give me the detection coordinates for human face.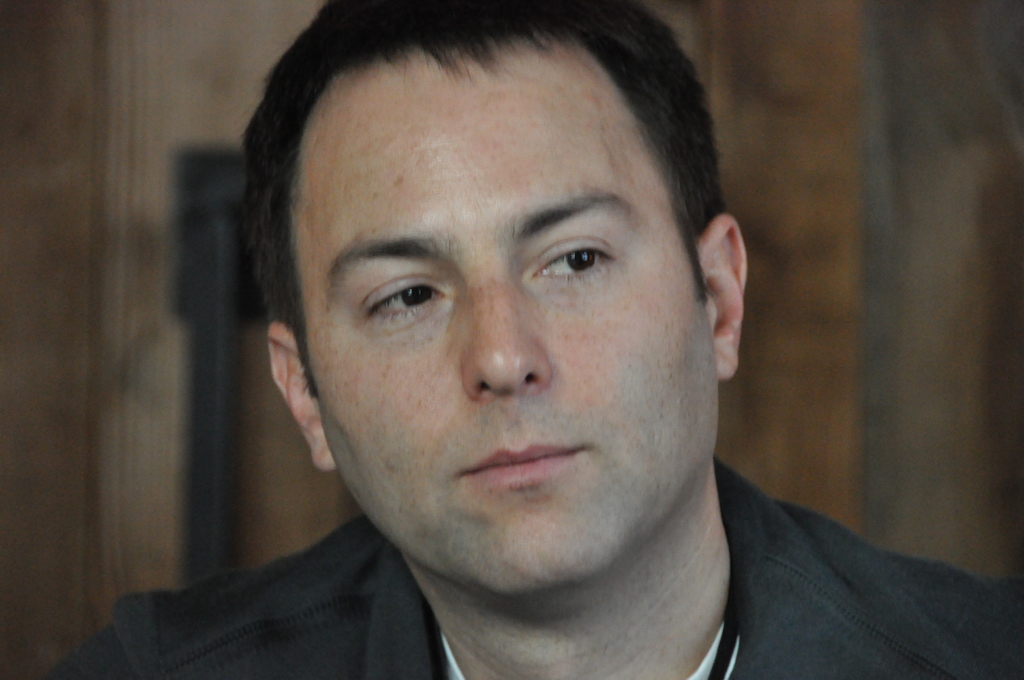
314,33,719,590.
